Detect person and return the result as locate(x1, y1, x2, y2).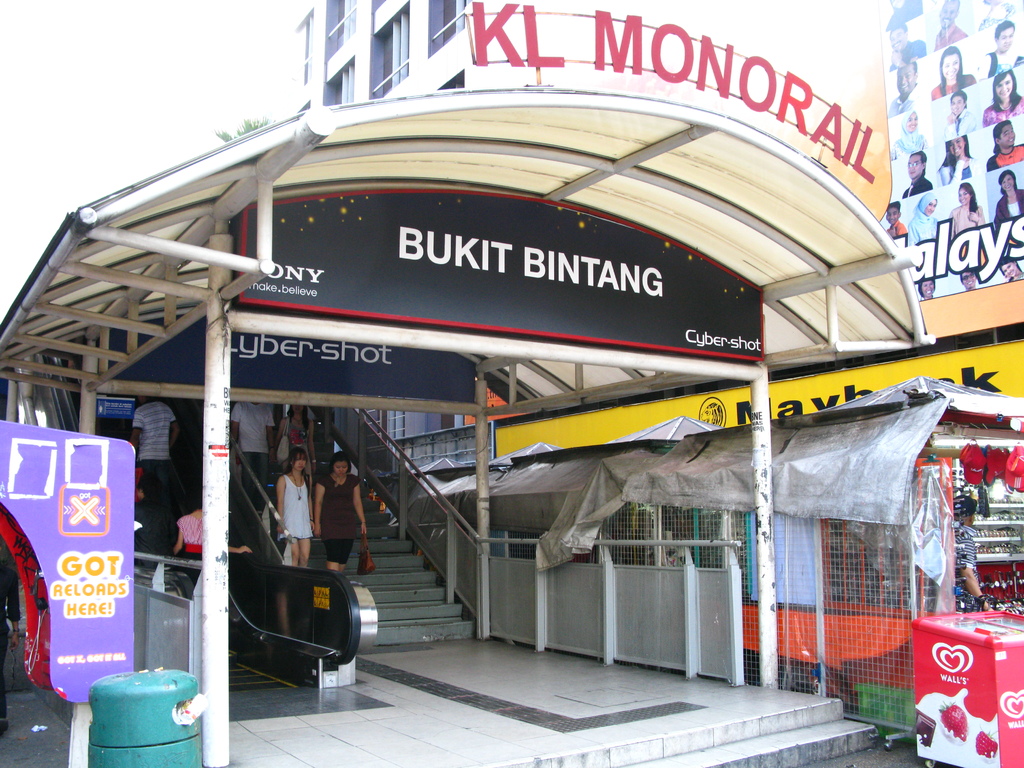
locate(308, 451, 371, 577).
